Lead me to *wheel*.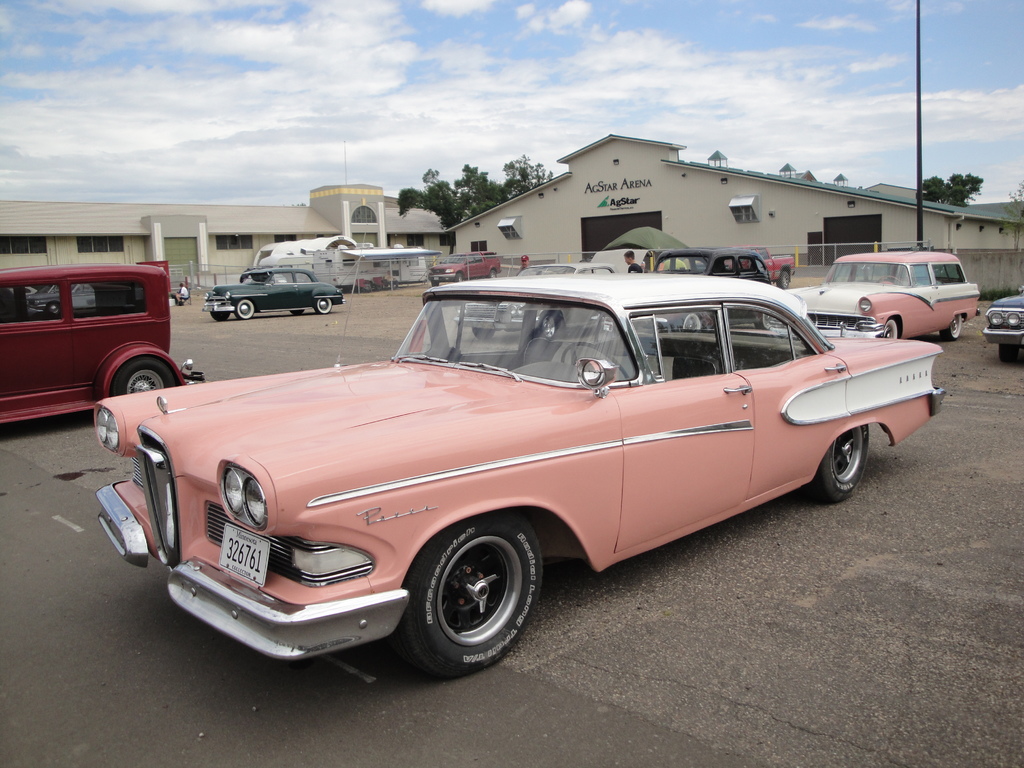
Lead to crop(236, 299, 254, 319).
